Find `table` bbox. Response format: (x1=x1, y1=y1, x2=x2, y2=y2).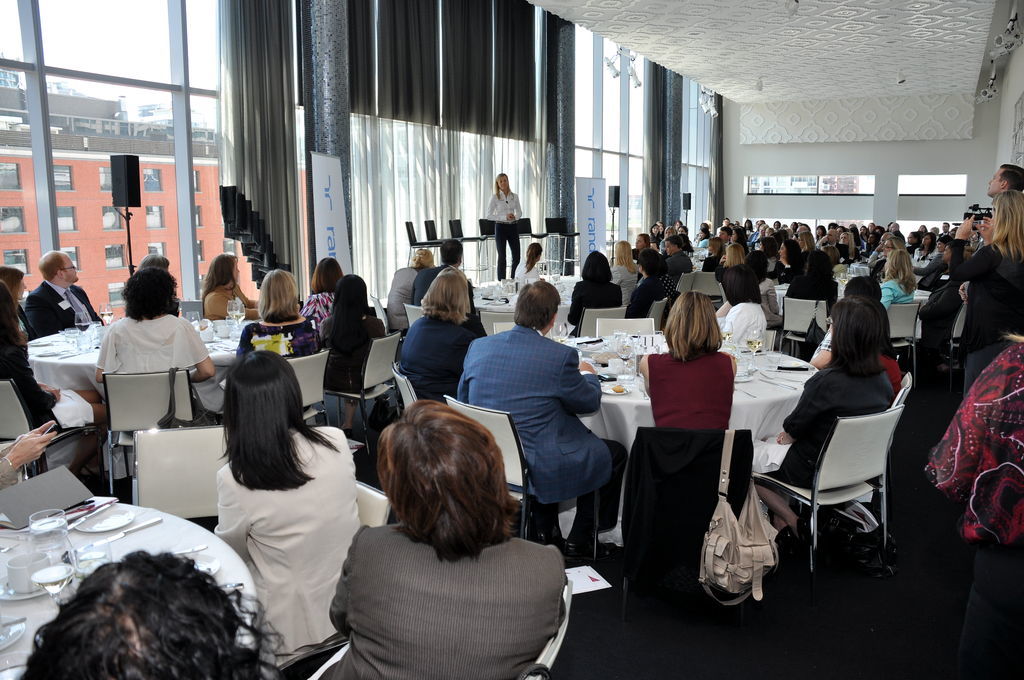
(x1=556, y1=339, x2=820, y2=541).
